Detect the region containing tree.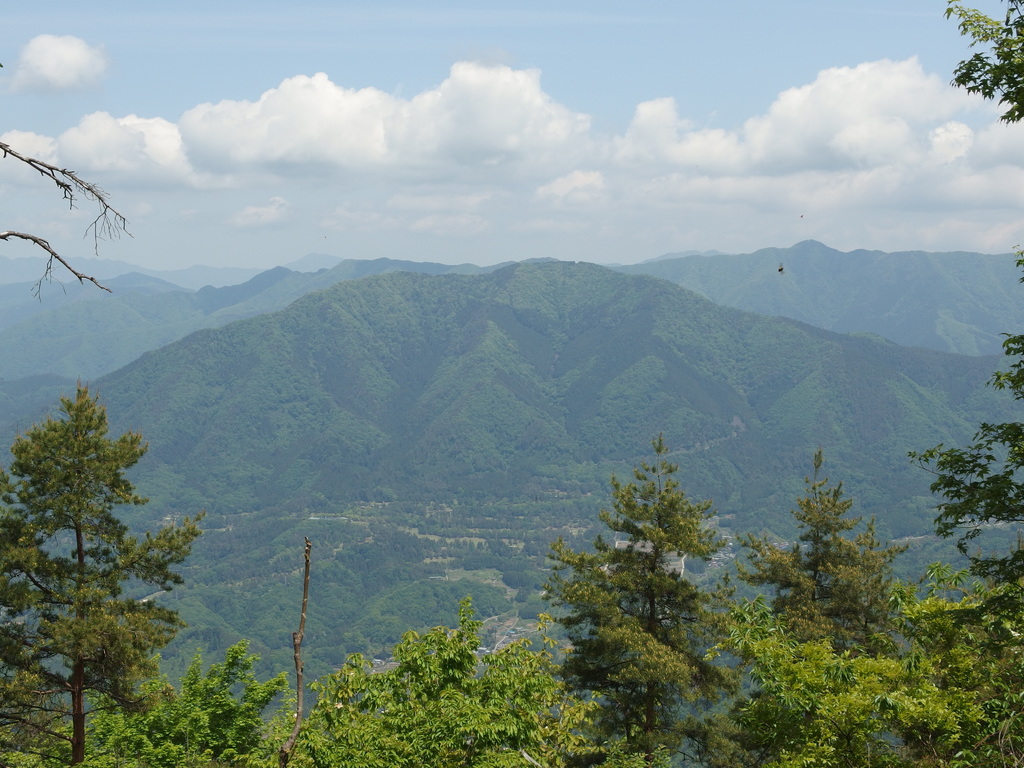
BBox(938, 0, 1023, 128).
